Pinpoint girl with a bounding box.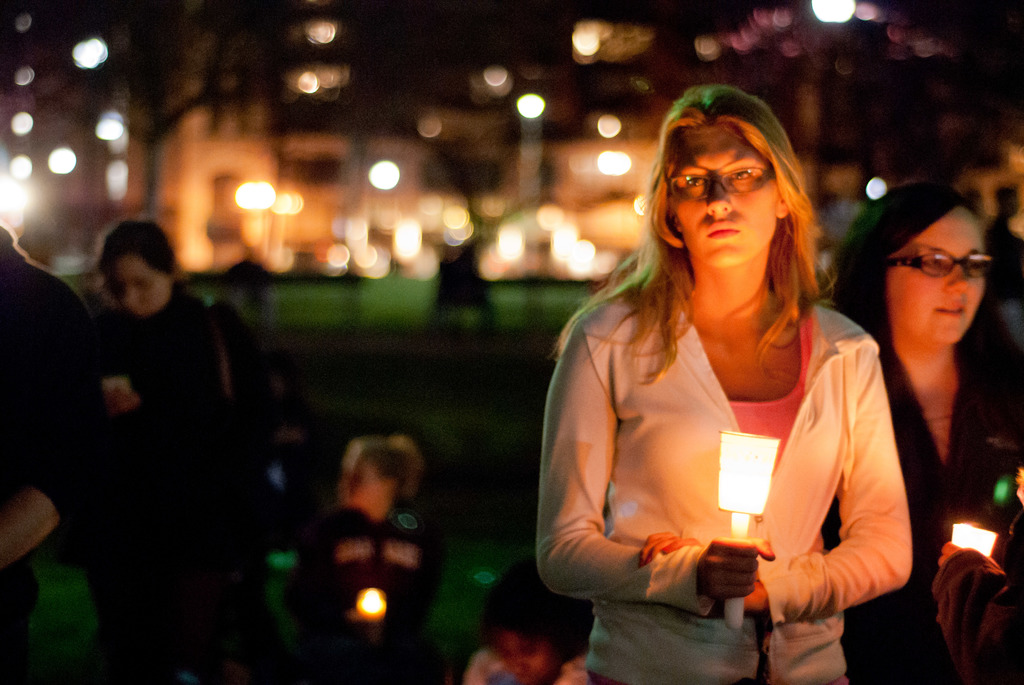
Rect(74, 218, 280, 684).
